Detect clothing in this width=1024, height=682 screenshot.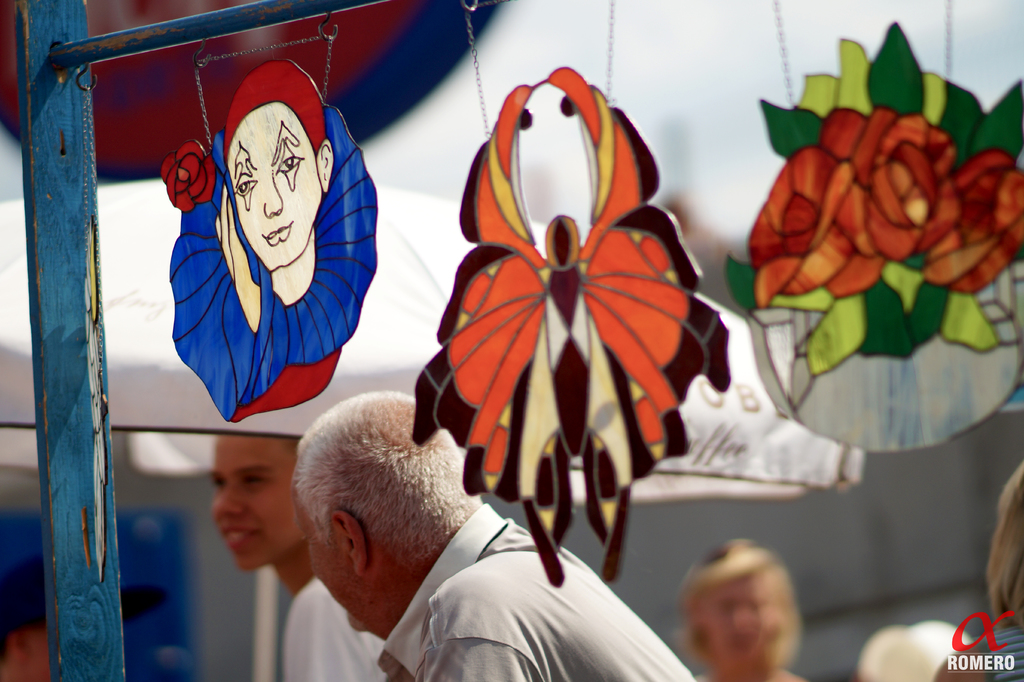
Detection: [376, 501, 692, 681].
